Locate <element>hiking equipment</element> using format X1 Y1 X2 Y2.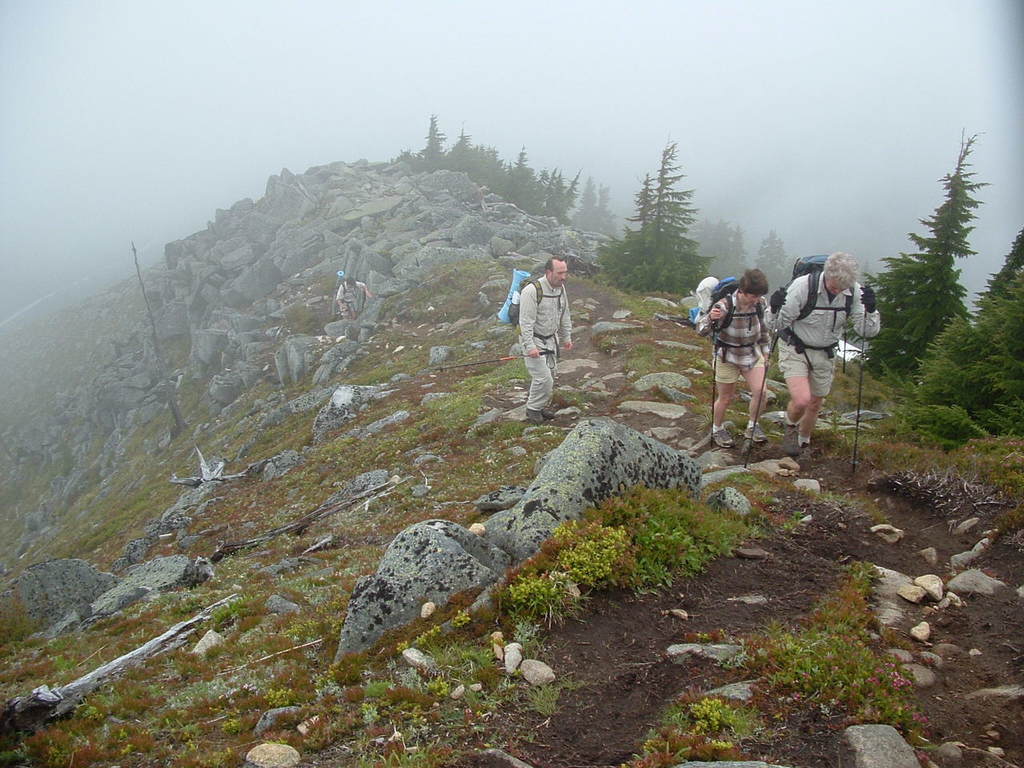
686 275 765 330.
